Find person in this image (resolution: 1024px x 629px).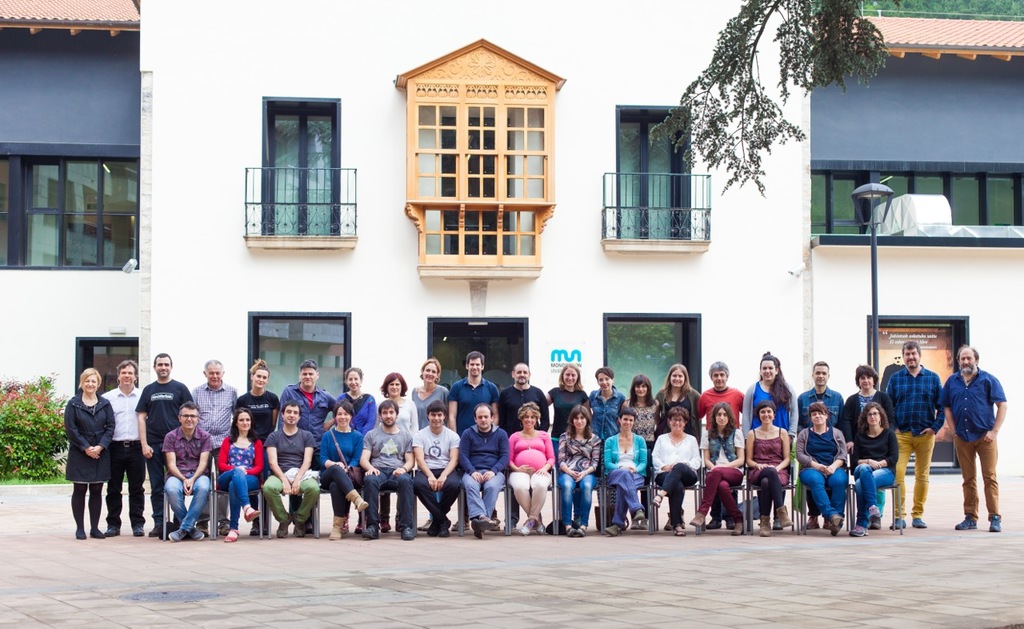
(886, 339, 946, 528).
